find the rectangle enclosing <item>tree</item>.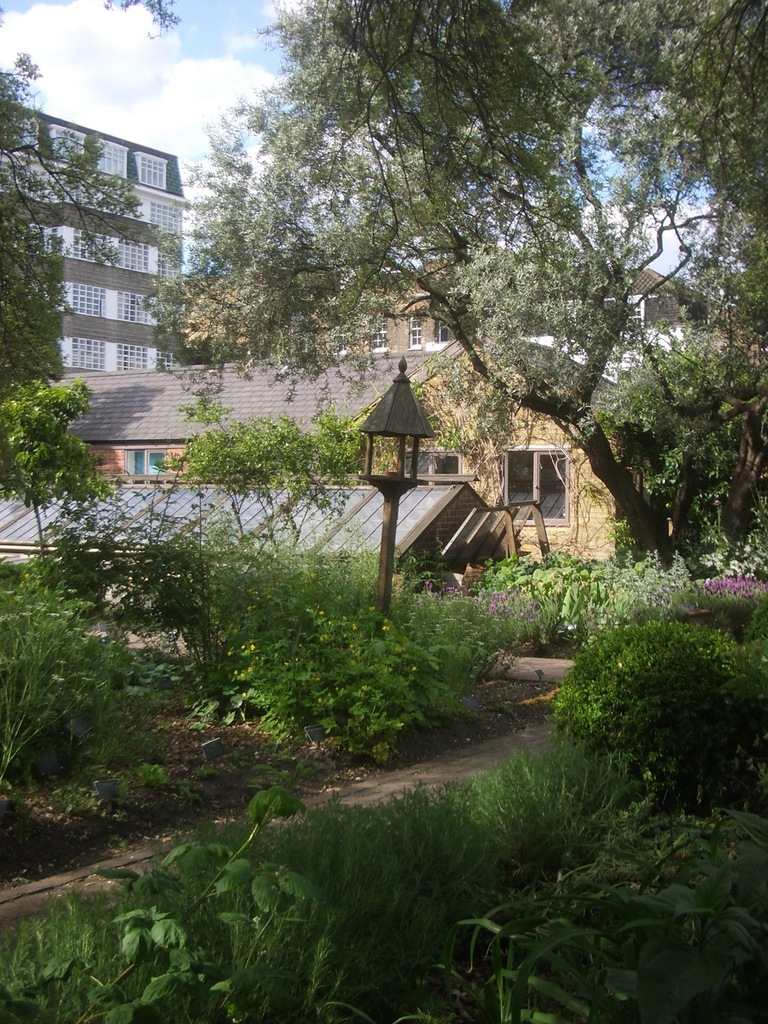
box(0, 382, 107, 550).
